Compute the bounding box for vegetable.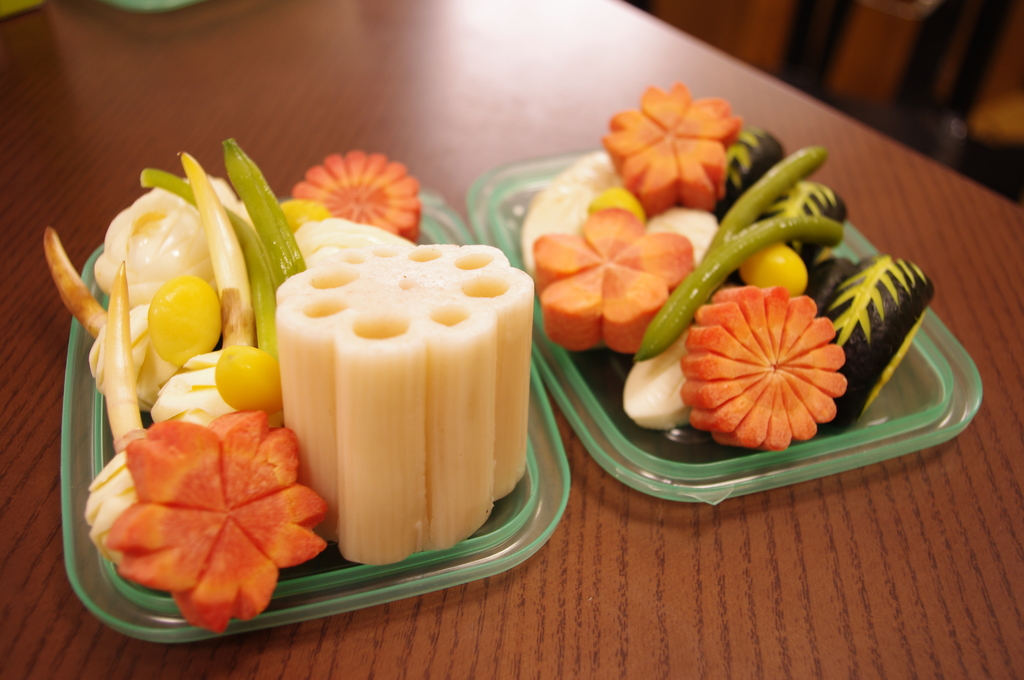
l=819, t=264, r=939, b=426.
